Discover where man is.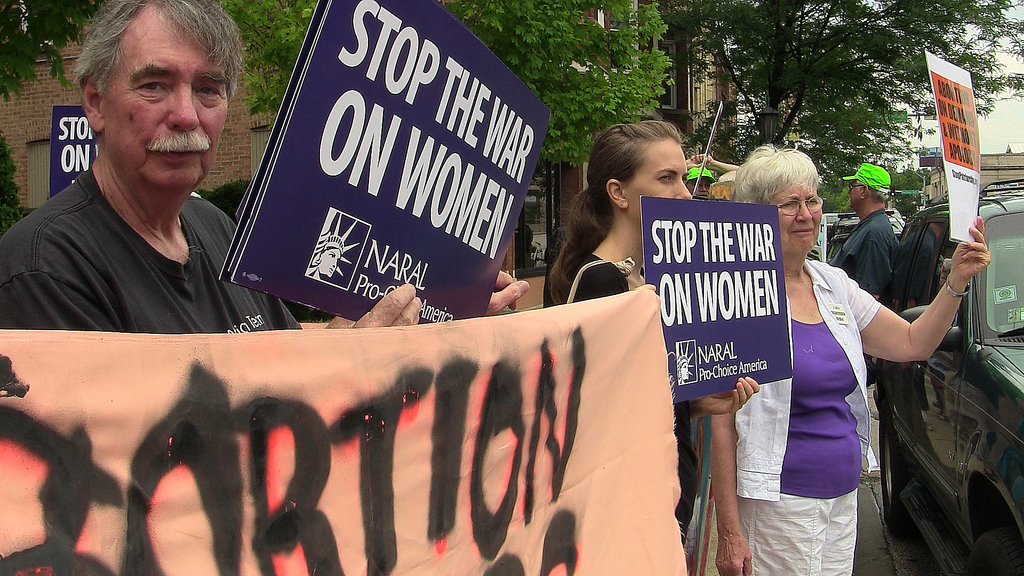
Discovered at box=[681, 152, 740, 198].
